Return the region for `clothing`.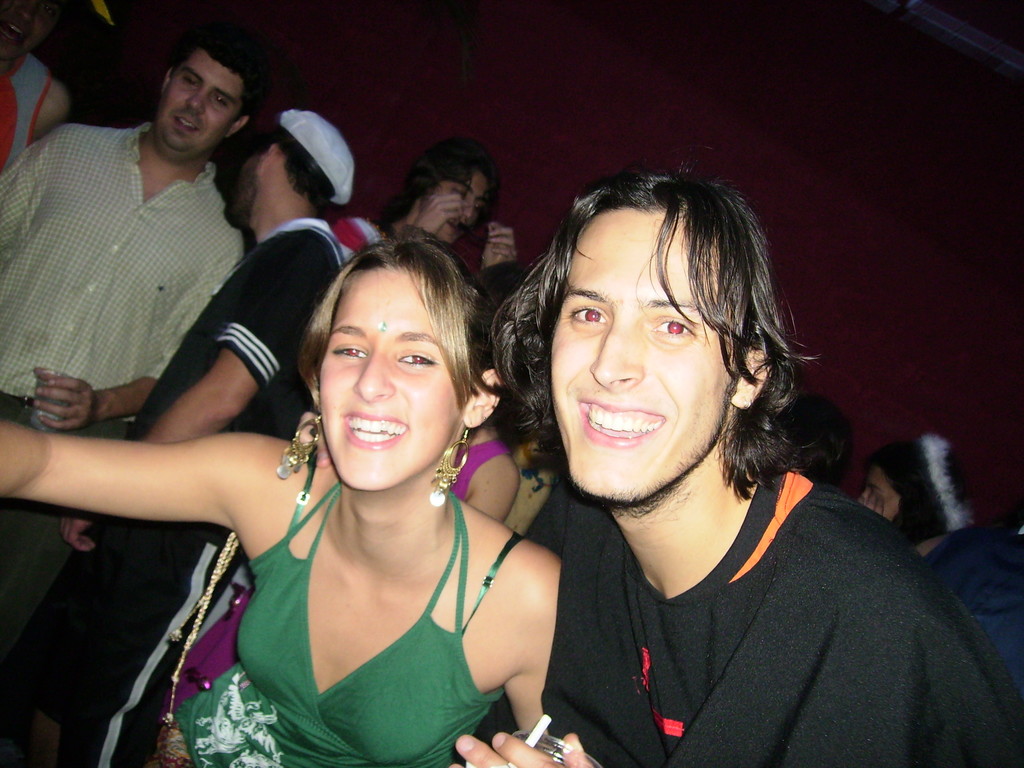
(61,203,344,751).
